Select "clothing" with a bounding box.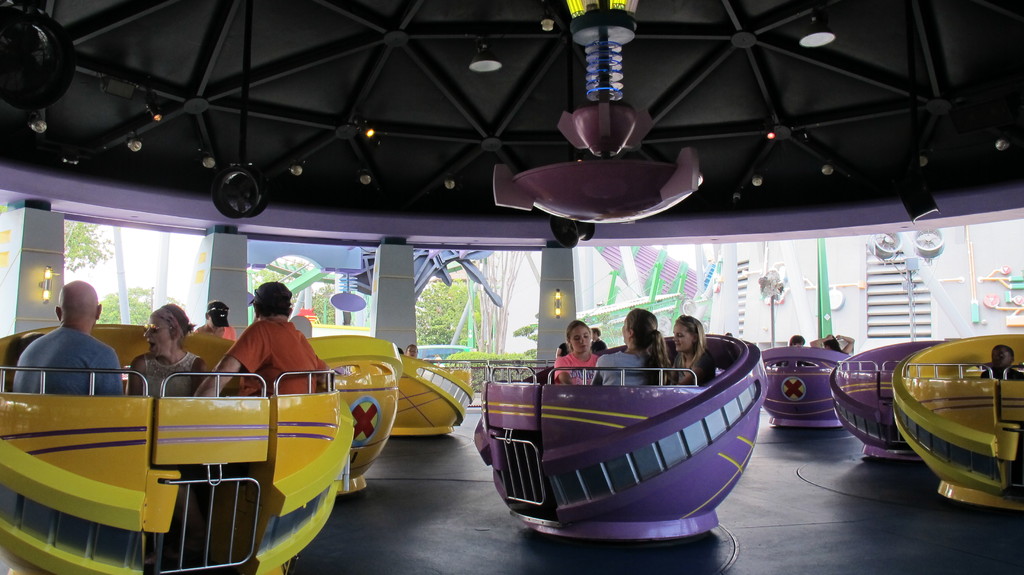
[6,316,155,402].
